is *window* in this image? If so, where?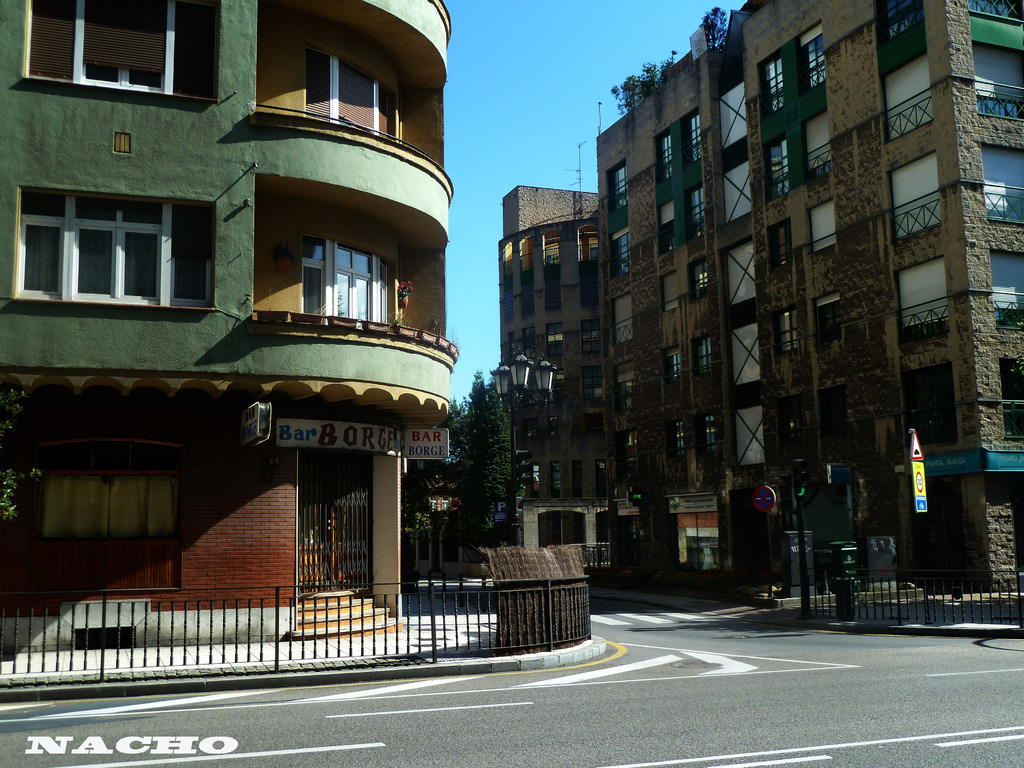
Yes, at (left=887, top=155, right=933, bottom=246).
